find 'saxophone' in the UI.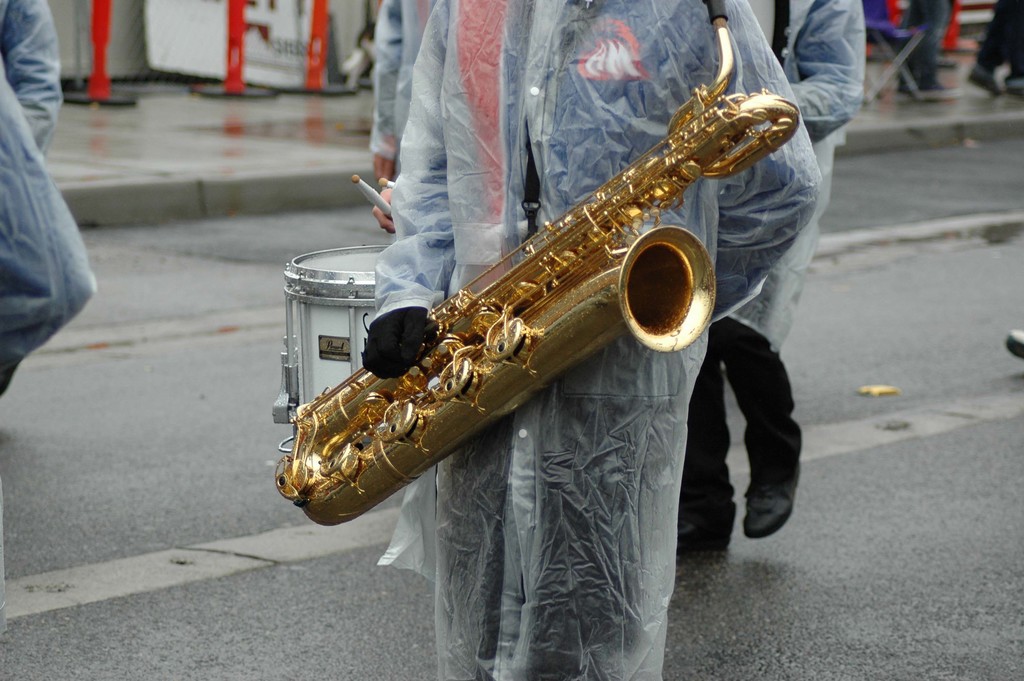
UI element at select_region(270, 0, 800, 525).
